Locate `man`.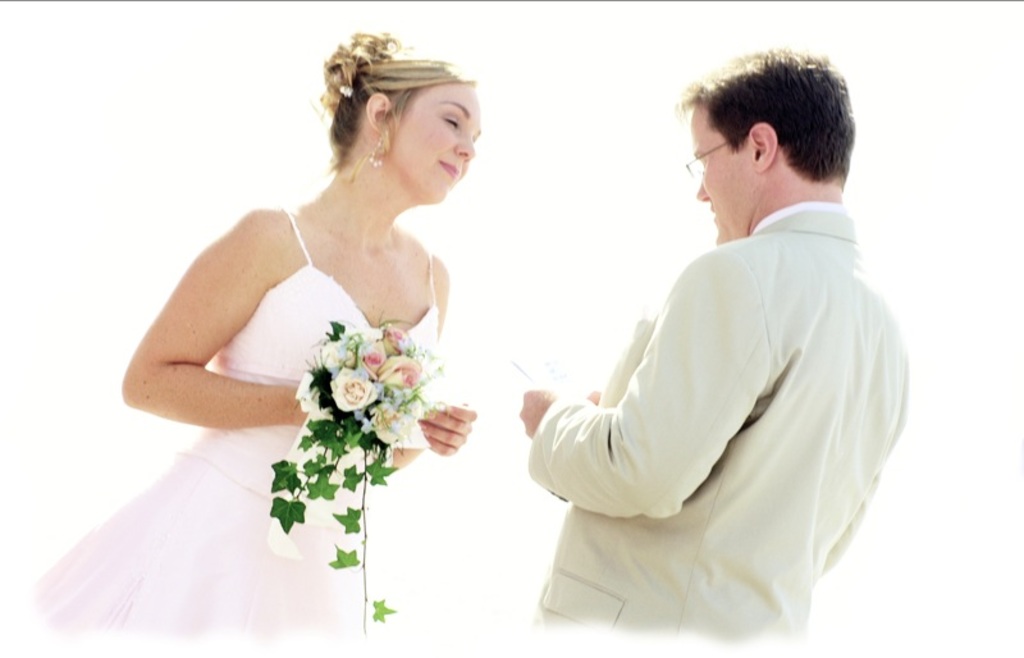
Bounding box: {"left": 518, "top": 45, "right": 909, "bottom": 644}.
